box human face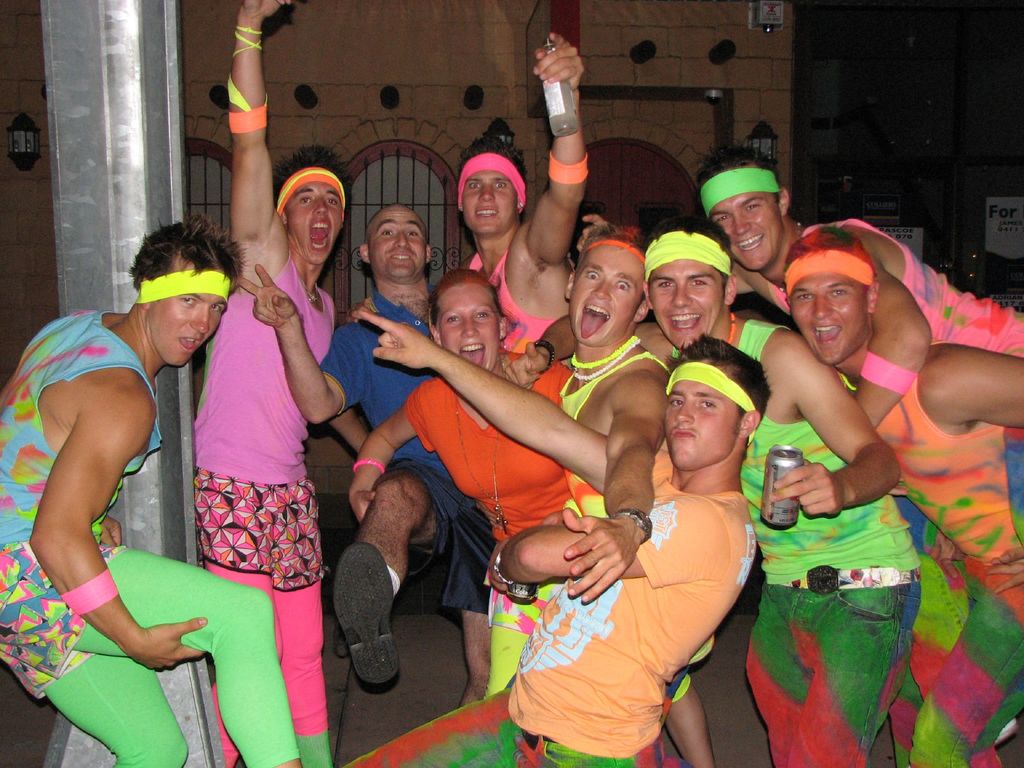
[466,170,520,236]
